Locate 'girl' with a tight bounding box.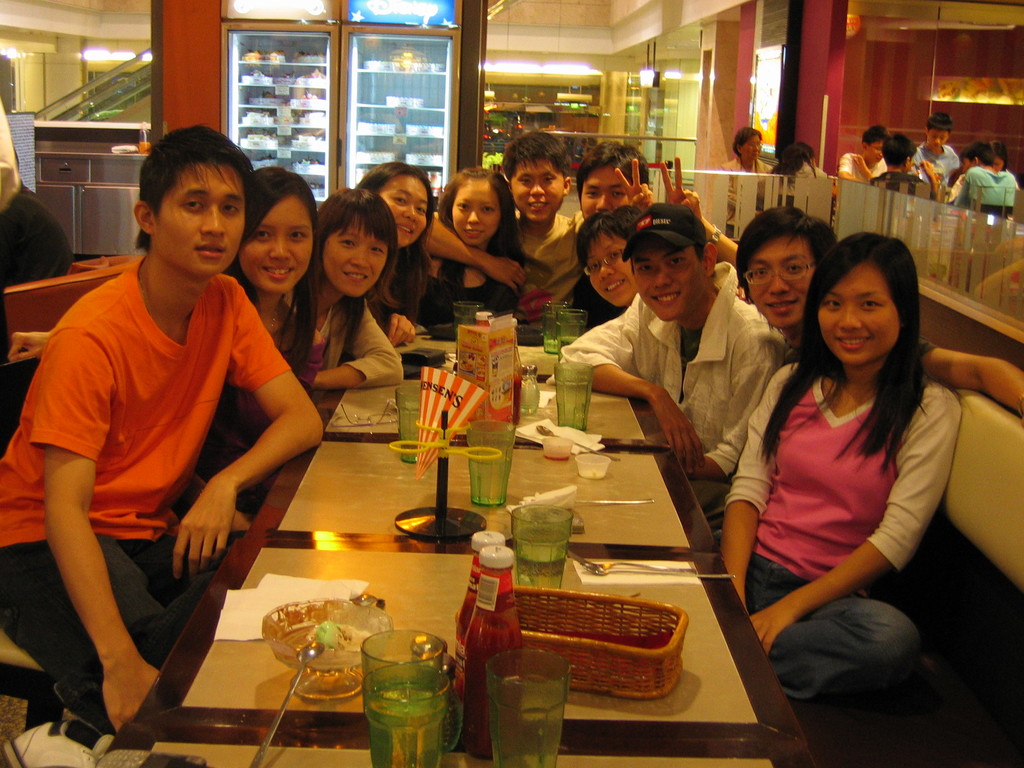
<box>244,146,328,391</box>.
